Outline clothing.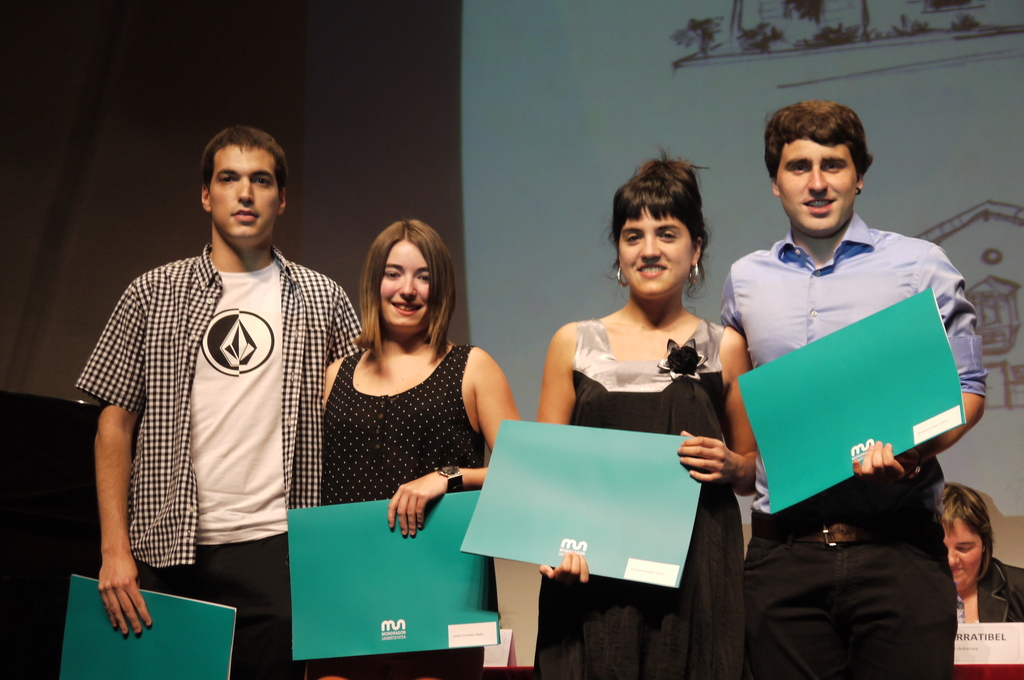
Outline: select_region(534, 320, 744, 676).
